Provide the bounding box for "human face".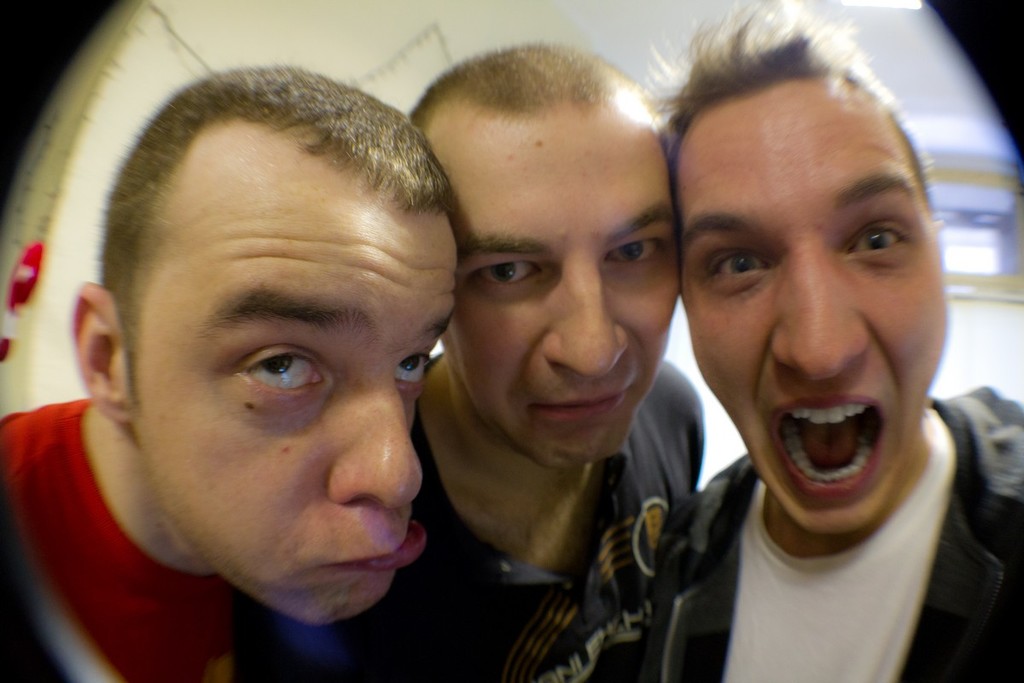
<bbox>124, 184, 479, 639</bbox>.
